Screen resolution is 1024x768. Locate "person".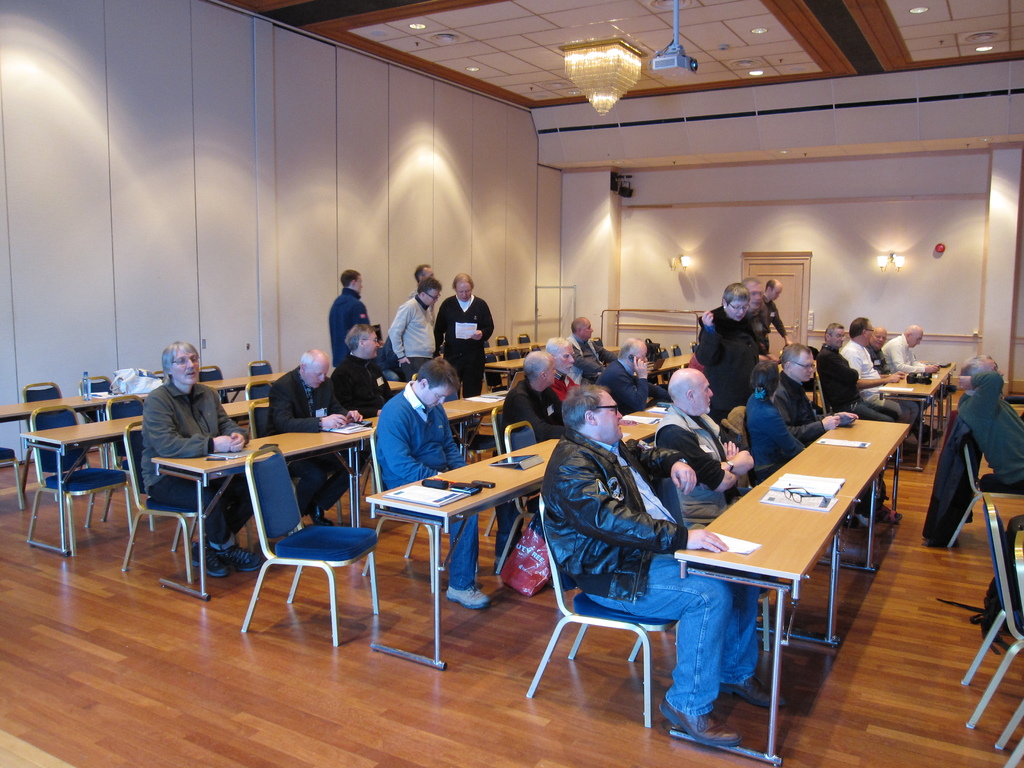
<box>881,319,937,391</box>.
